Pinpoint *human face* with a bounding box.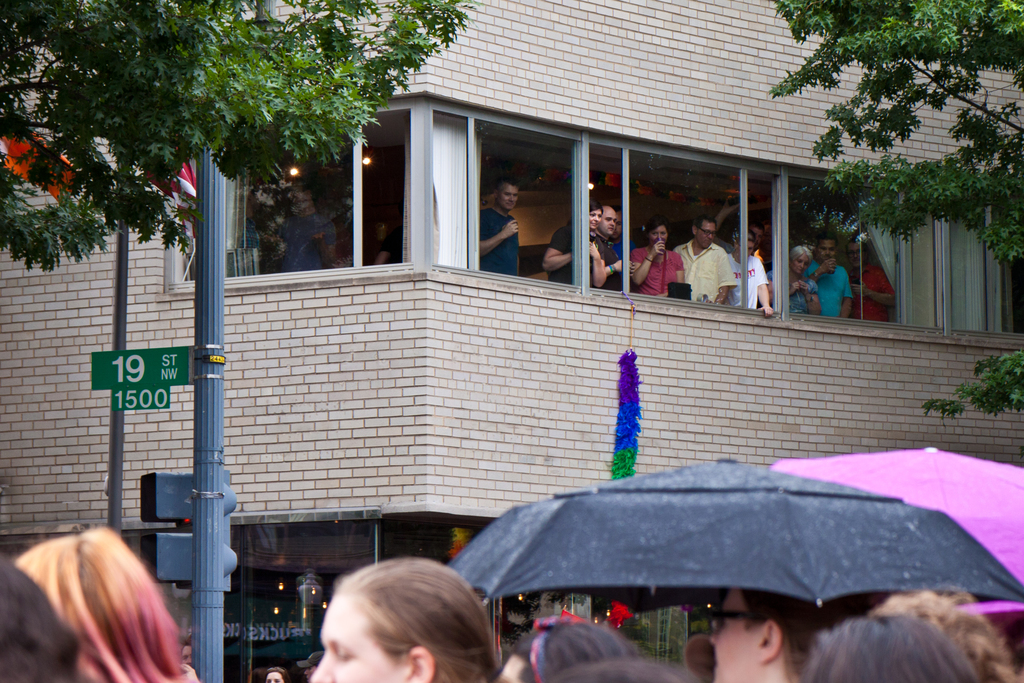
Rect(606, 210, 617, 231).
